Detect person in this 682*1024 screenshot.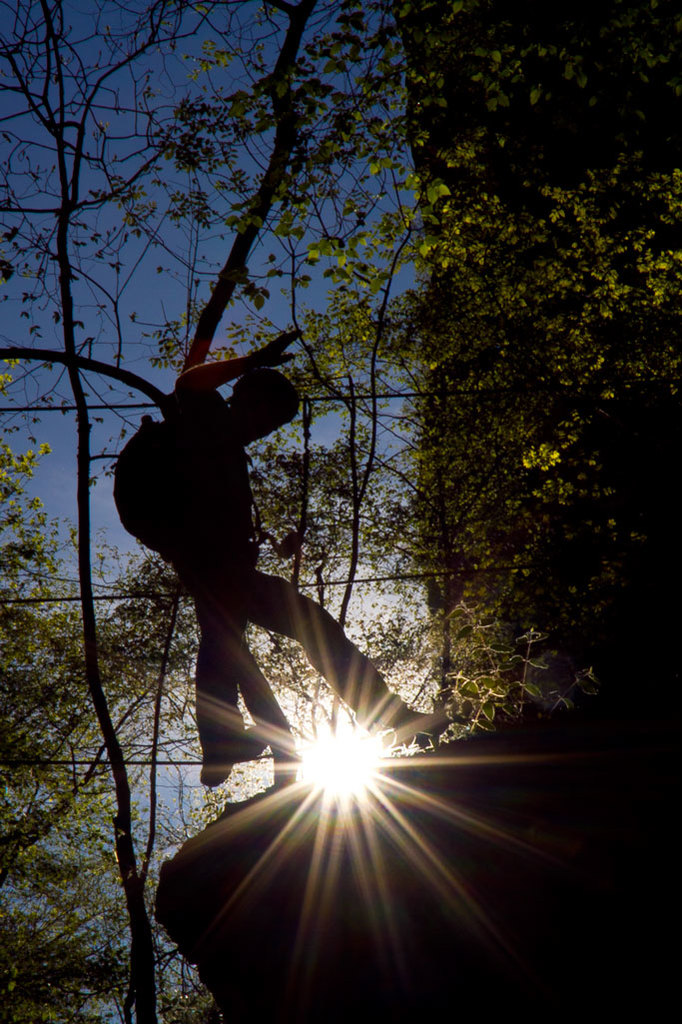
Detection: BBox(109, 316, 451, 789).
